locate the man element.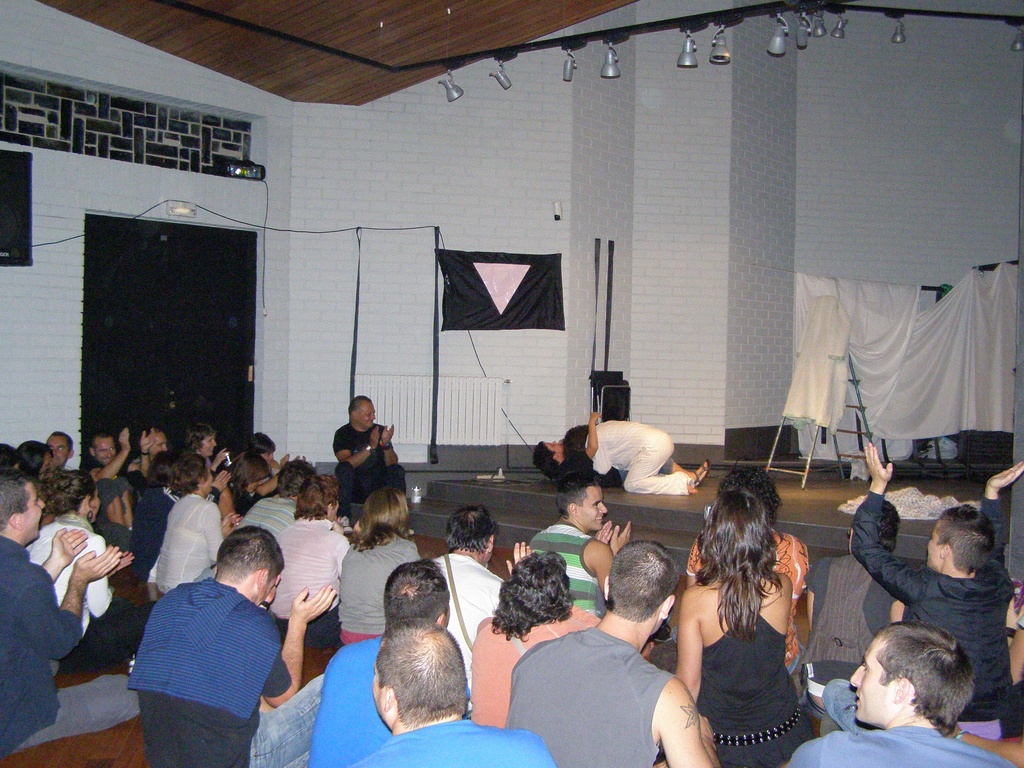
Element bbox: [left=332, top=393, right=415, bottom=524].
